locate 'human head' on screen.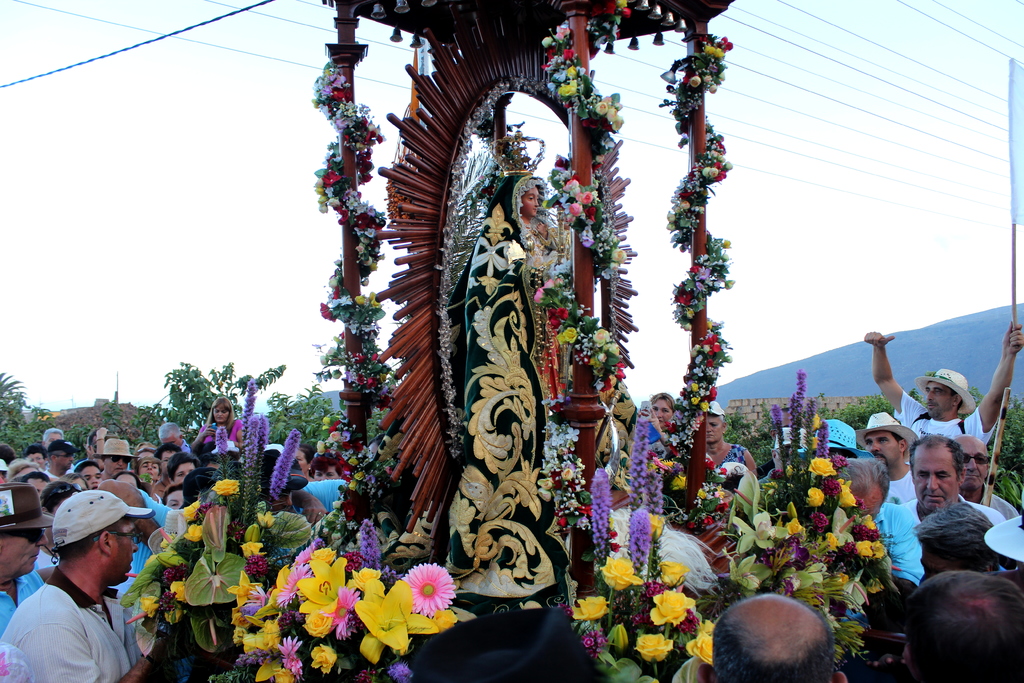
On screen at 40:482:76:513.
